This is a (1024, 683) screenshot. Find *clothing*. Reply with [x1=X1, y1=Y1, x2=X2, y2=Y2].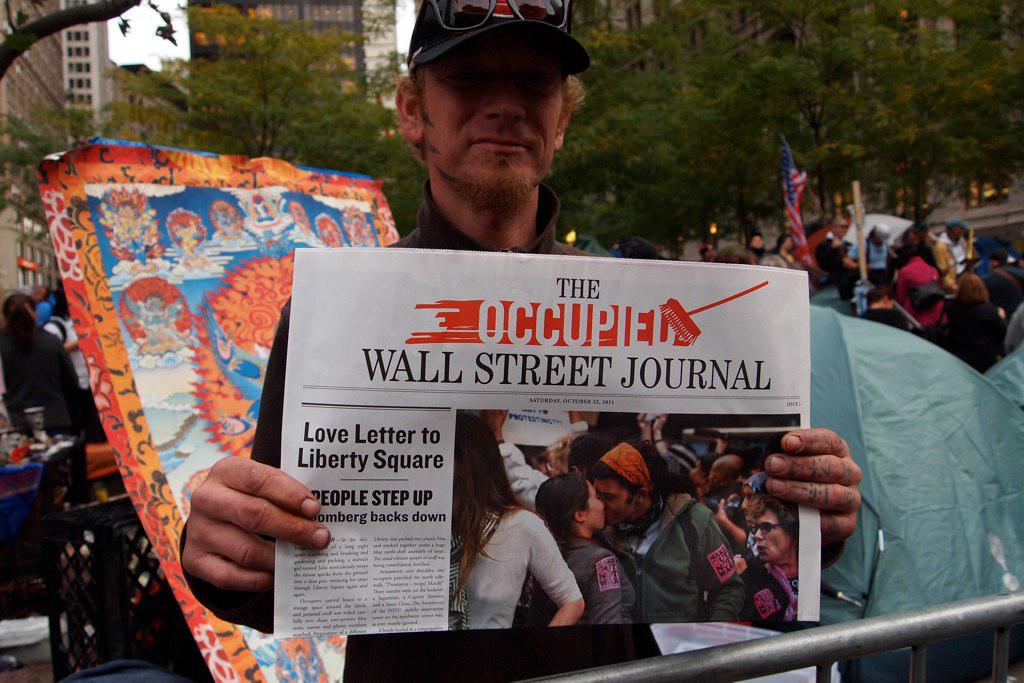
[x1=691, y1=186, x2=1023, y2=372].
